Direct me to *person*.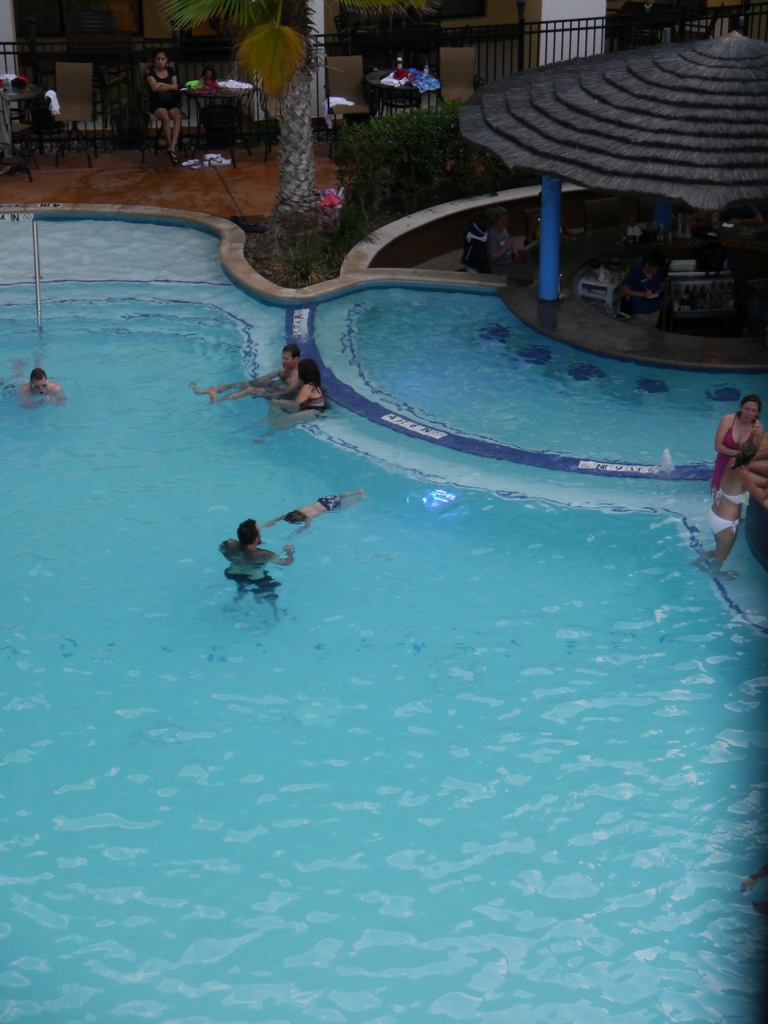
Direction: [145,46,181,163].
